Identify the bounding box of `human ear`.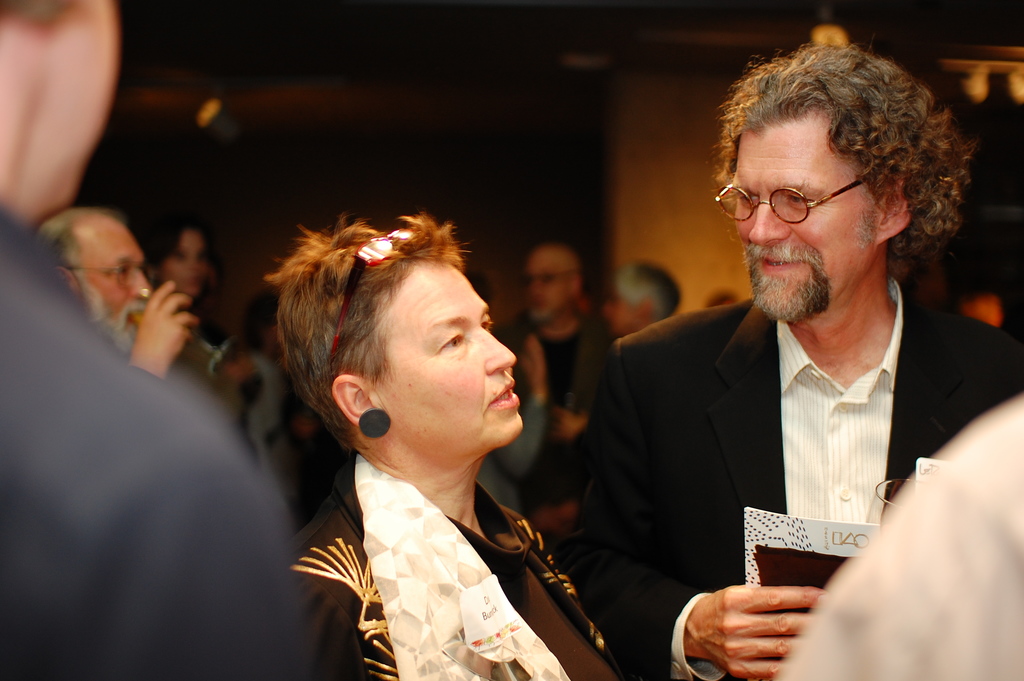
Rect(58, 267, 77, 300).
